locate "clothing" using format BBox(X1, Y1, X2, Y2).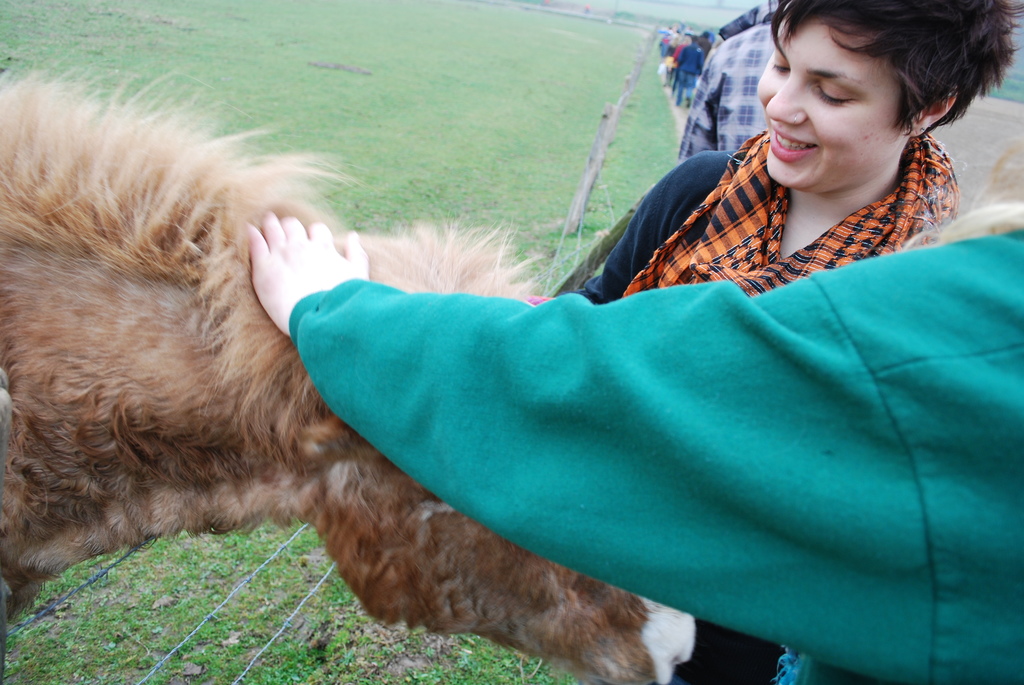
BBox(566, 99, 1016, 312).
